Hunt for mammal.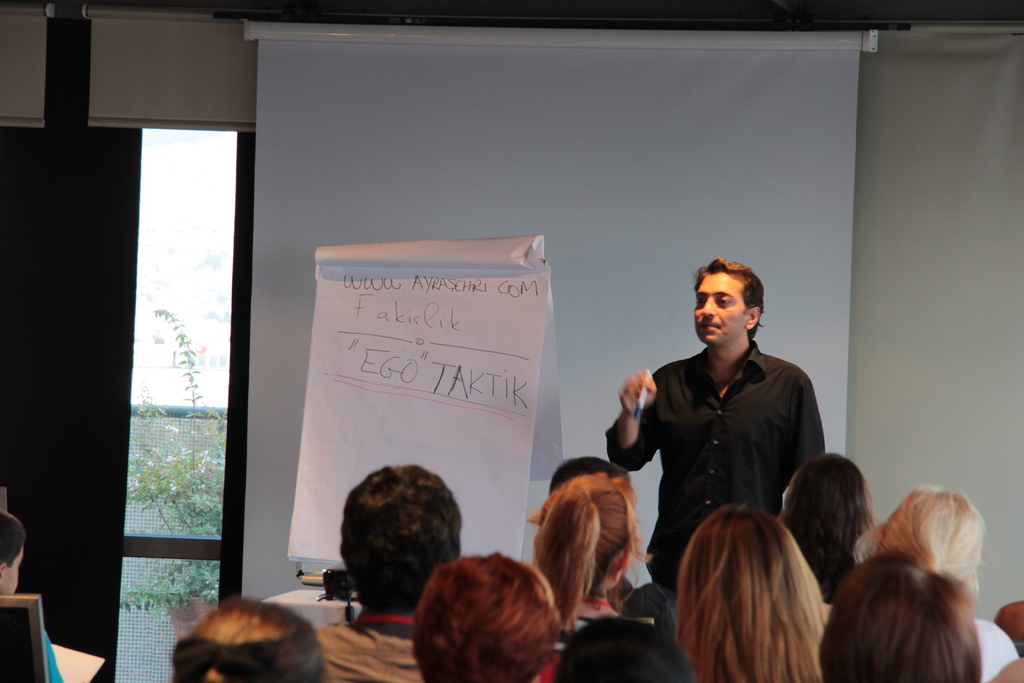
Hunted down at 780:453:876:605.
